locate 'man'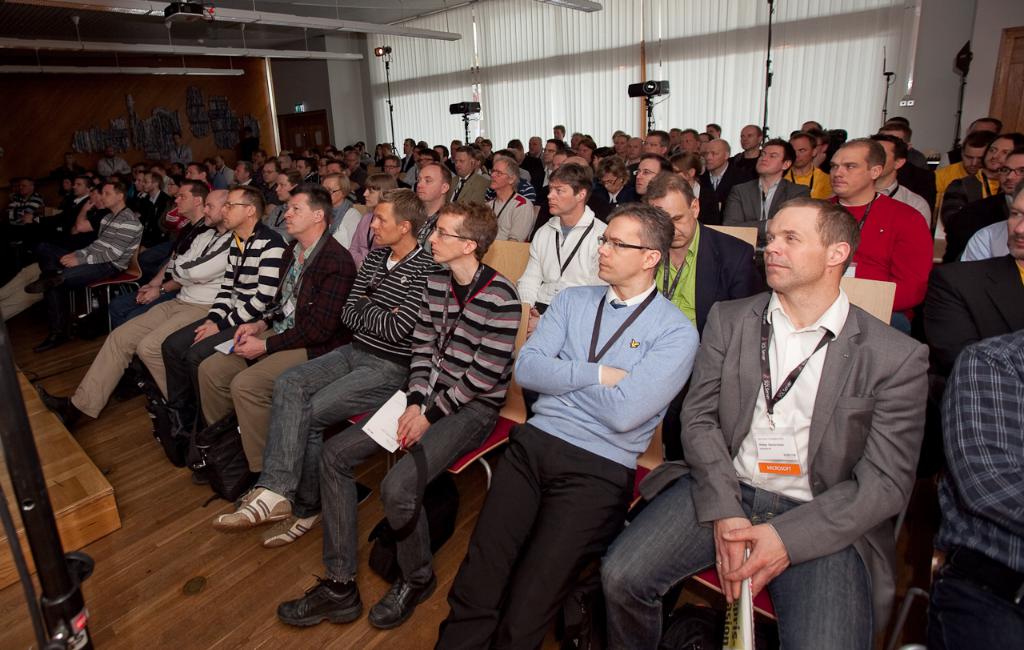
<region>106, 183, 203, 399</region>
